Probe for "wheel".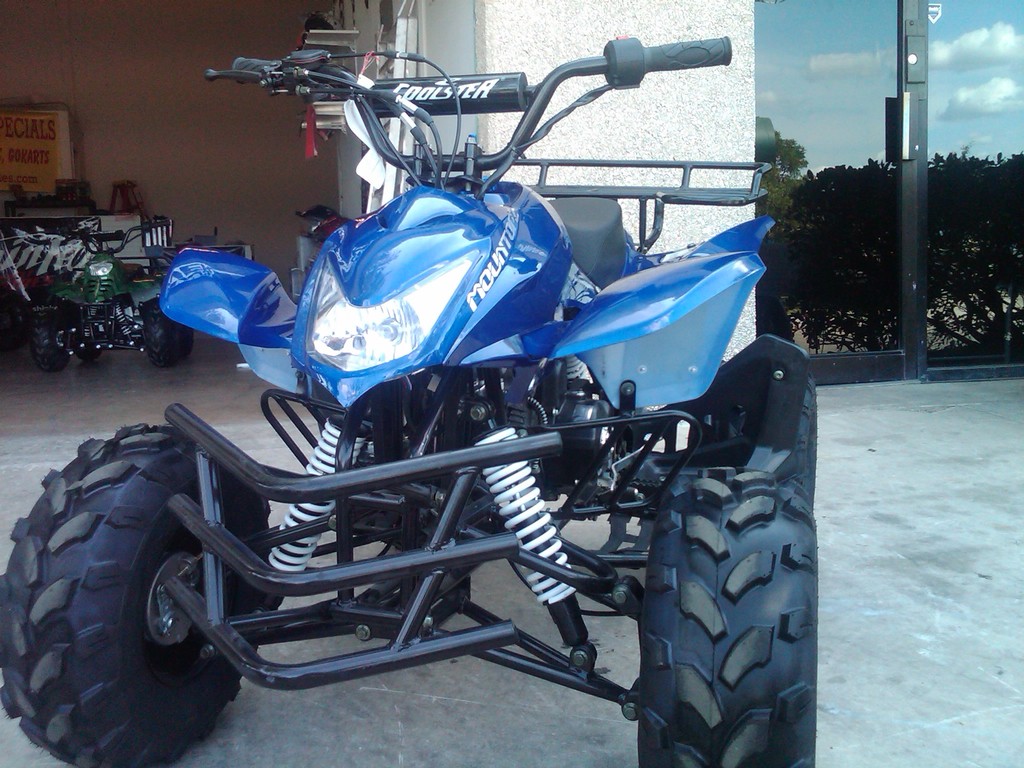
Probe result: (left=791, top=378, right=819, bottom=499).
